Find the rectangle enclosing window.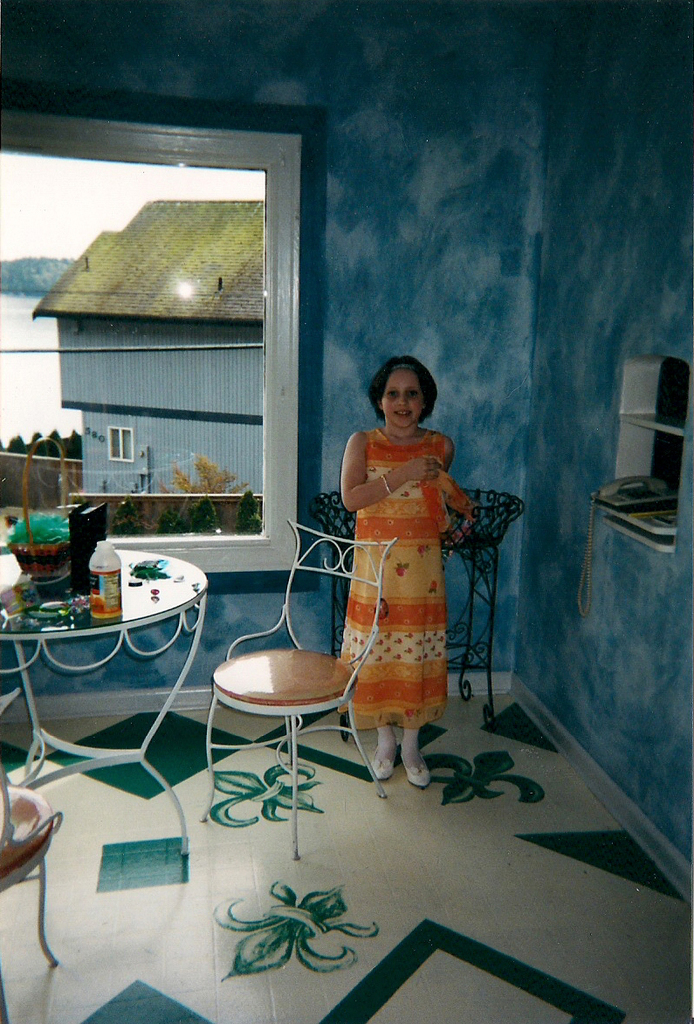
rect(0, 79, 330, 598).
